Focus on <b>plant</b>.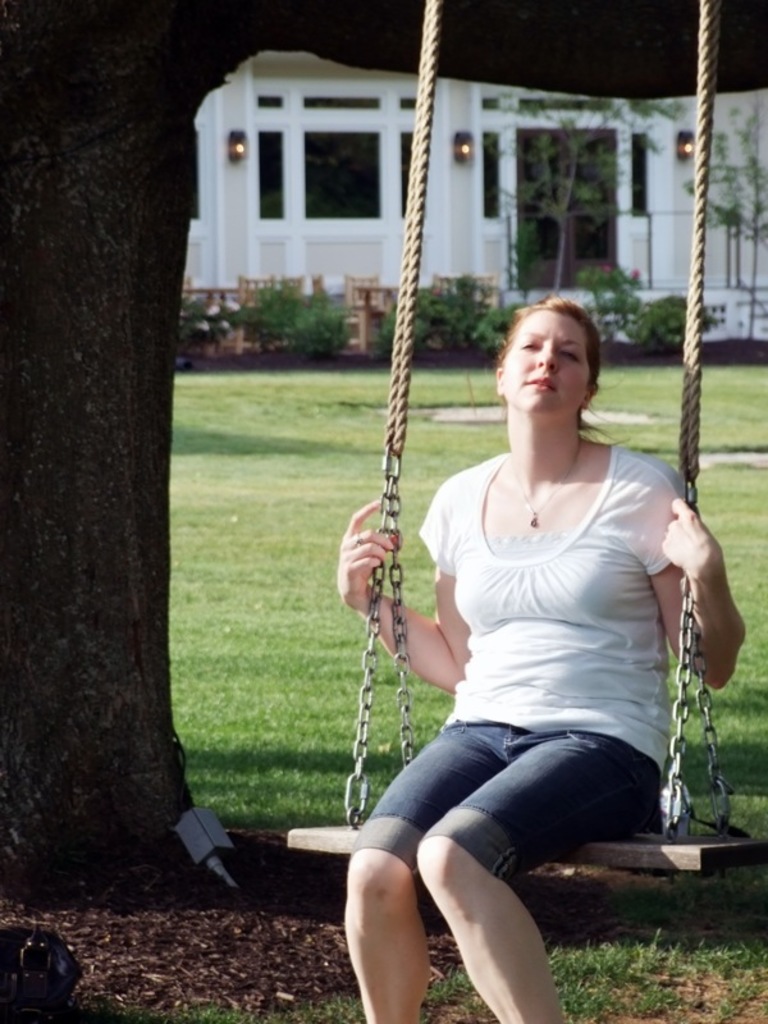
Focused at 248,266,335,343.
